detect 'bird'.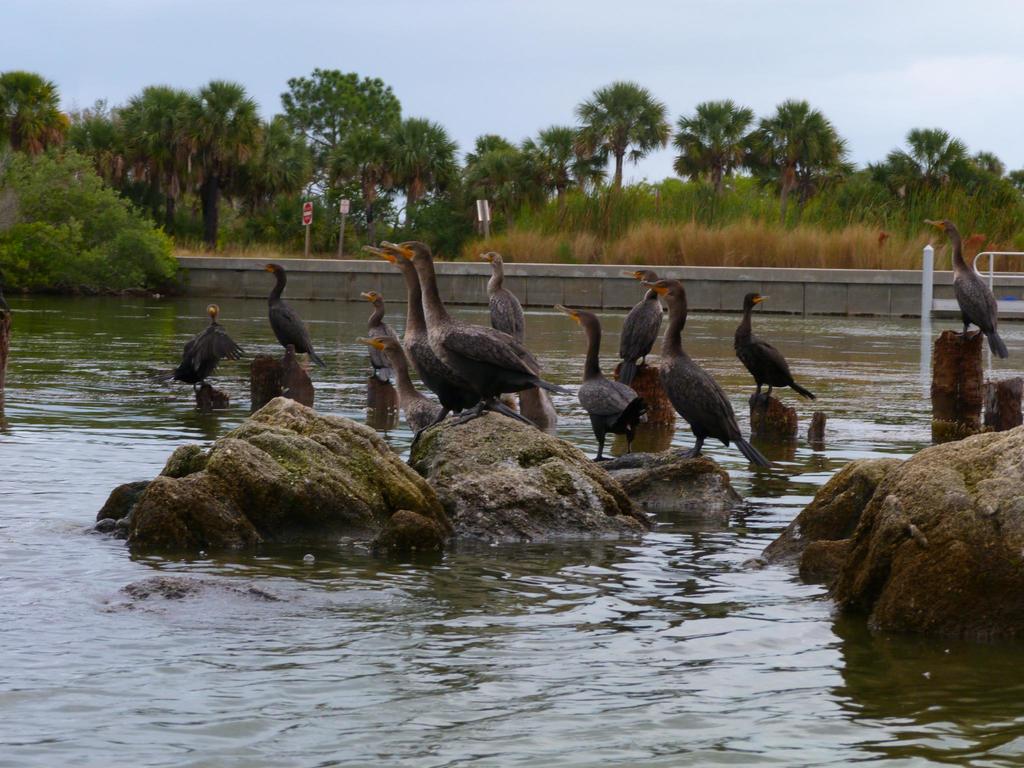
Detected at box(361, 242, 540, 431).
